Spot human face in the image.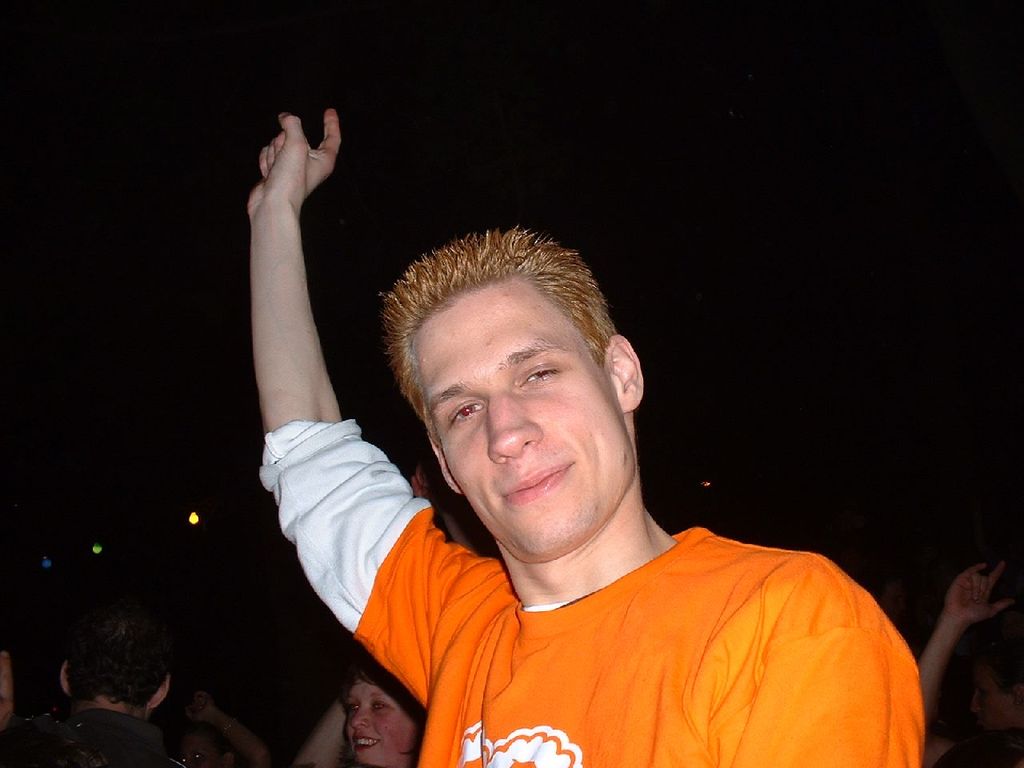
human face found at 341 680 417 767.
